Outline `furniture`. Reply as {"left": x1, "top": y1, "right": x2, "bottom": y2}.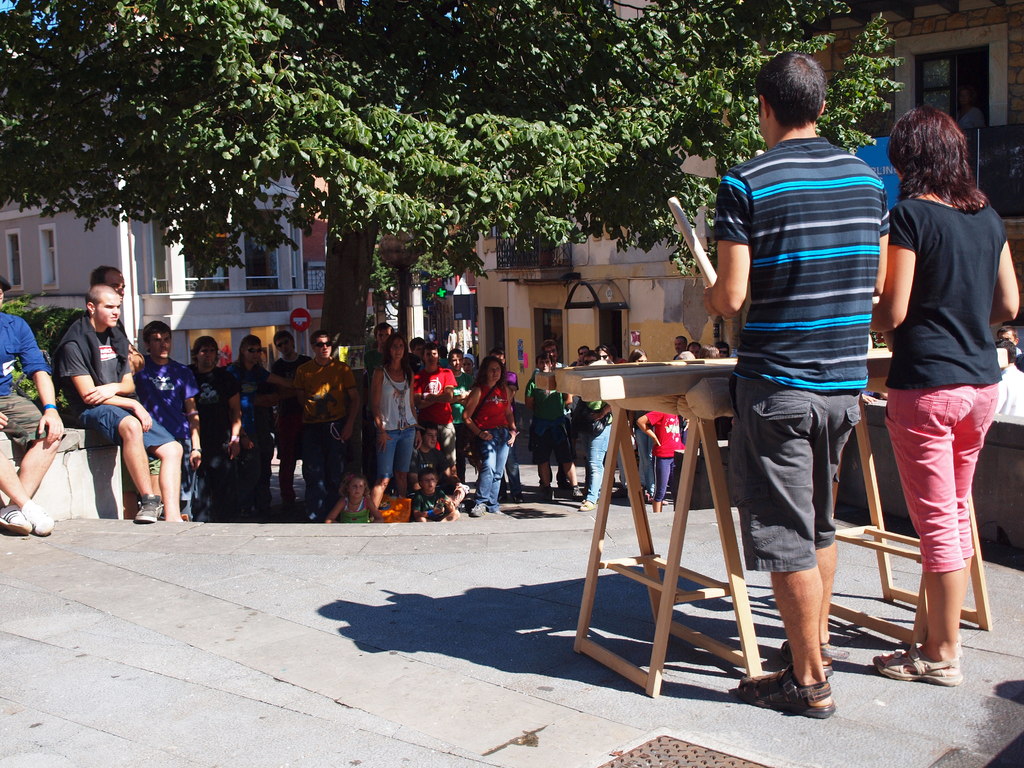
{"left": 532, "top": 349, "right": 1007, "bottom": 698}.
